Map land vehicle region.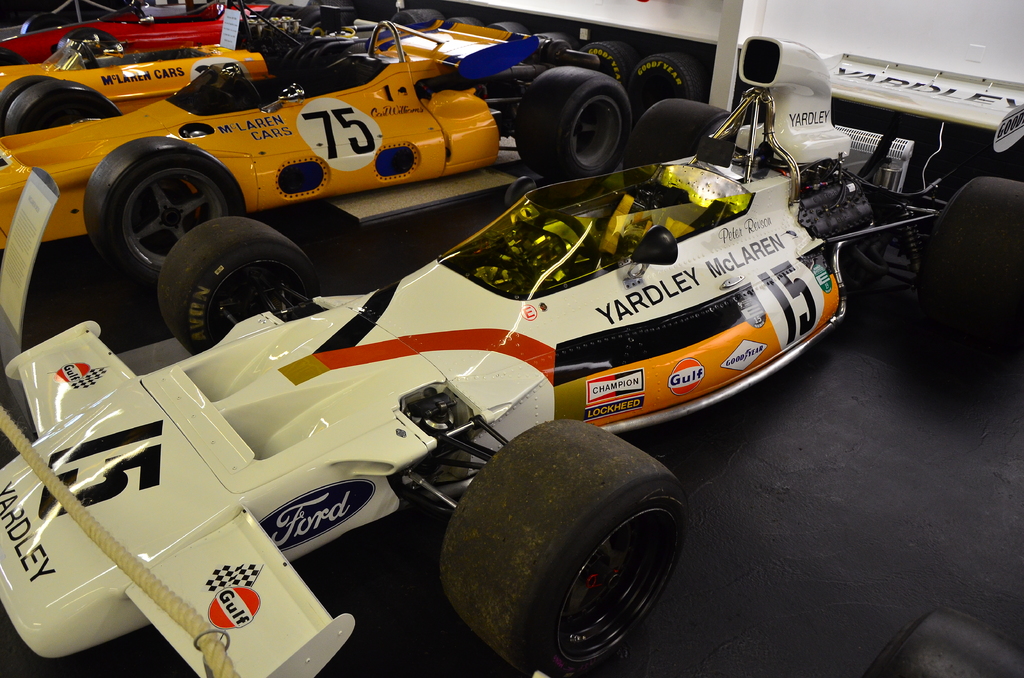
Mapped to detection(45, 36, 938, 661).
